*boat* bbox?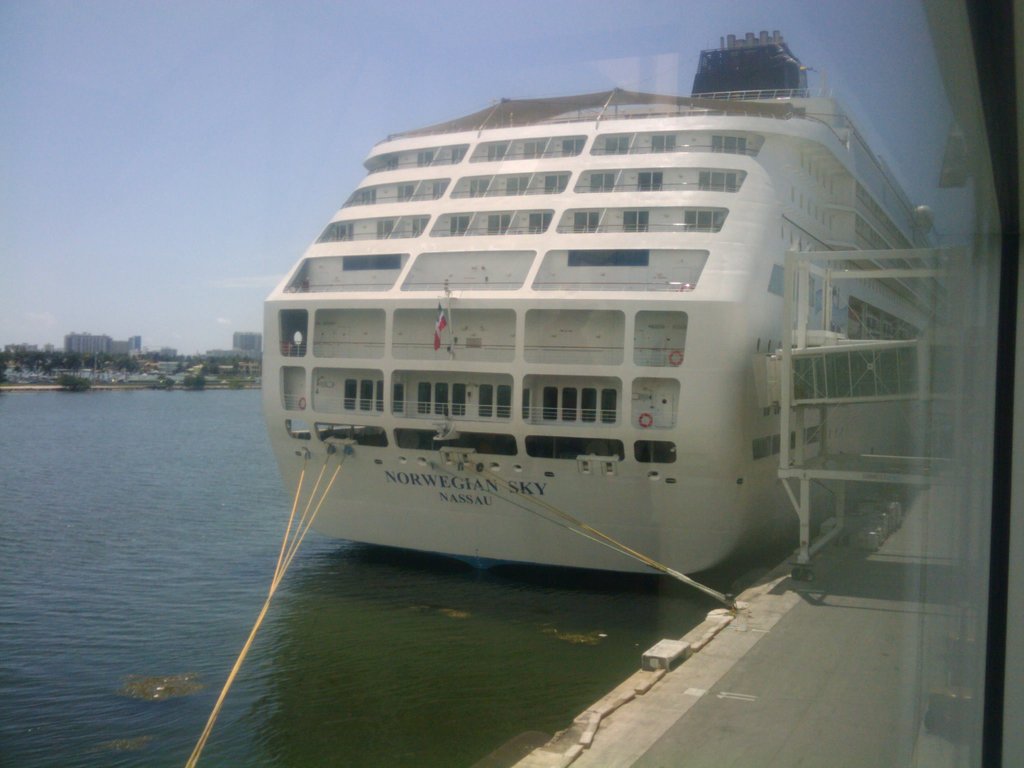
left=224, top=37, right=986, bottom=611
